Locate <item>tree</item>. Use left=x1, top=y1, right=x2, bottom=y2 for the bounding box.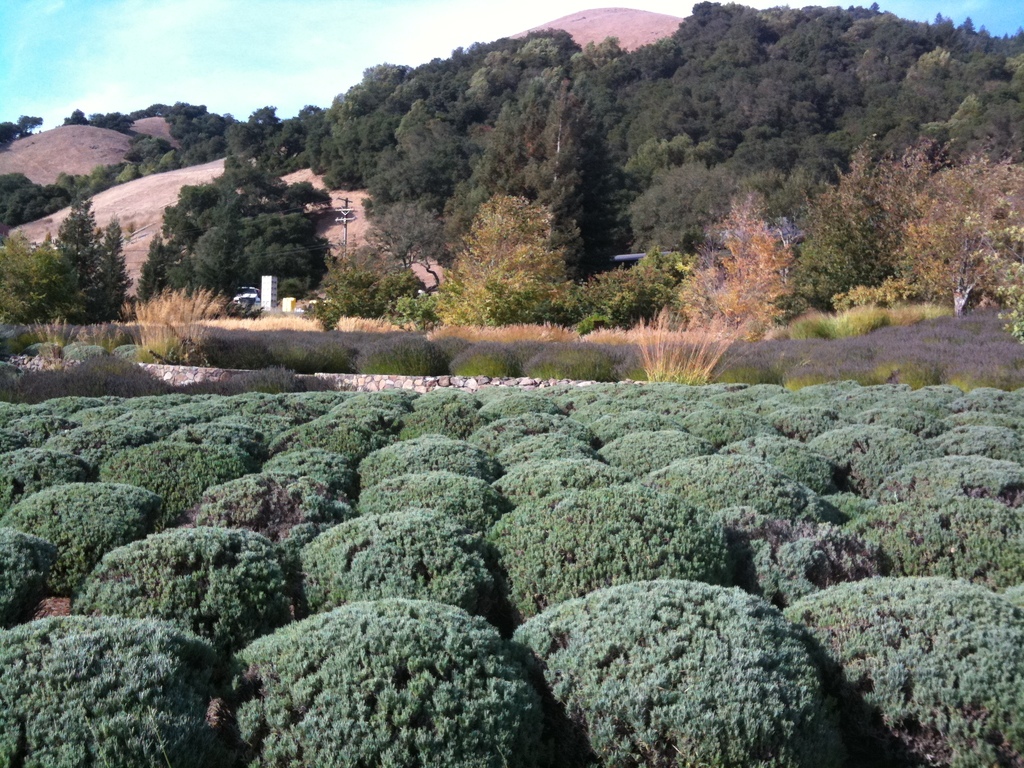
left=0, top=616, right=229, bottom=767.
